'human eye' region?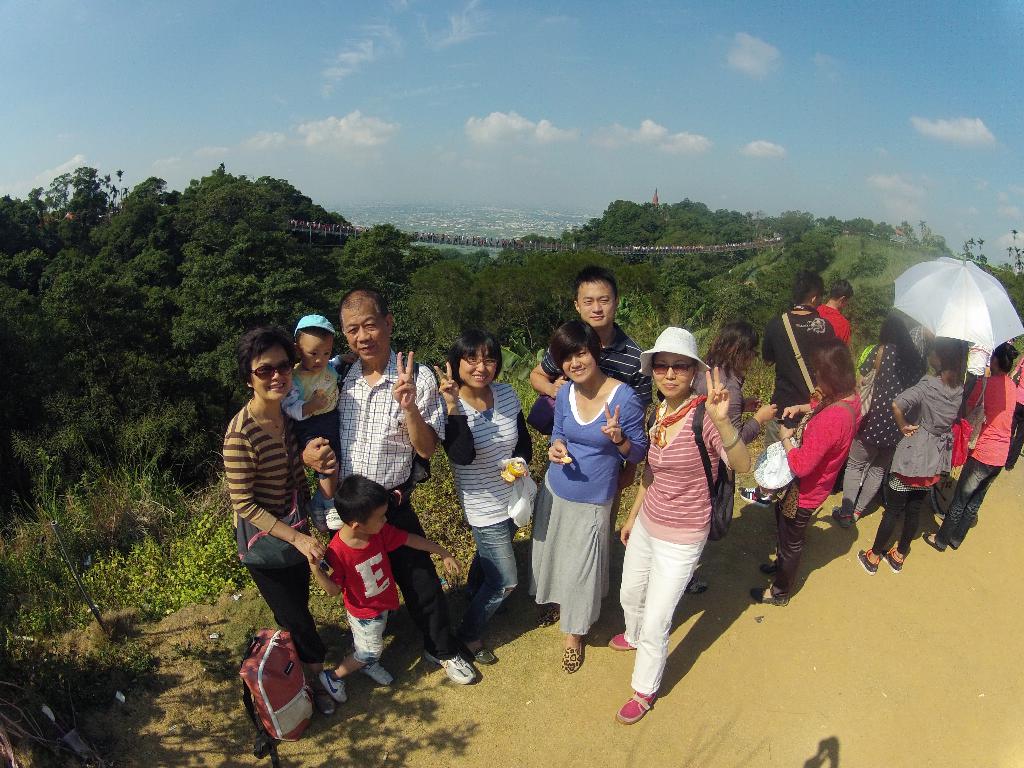
box=[279, 364, 289, 369]
